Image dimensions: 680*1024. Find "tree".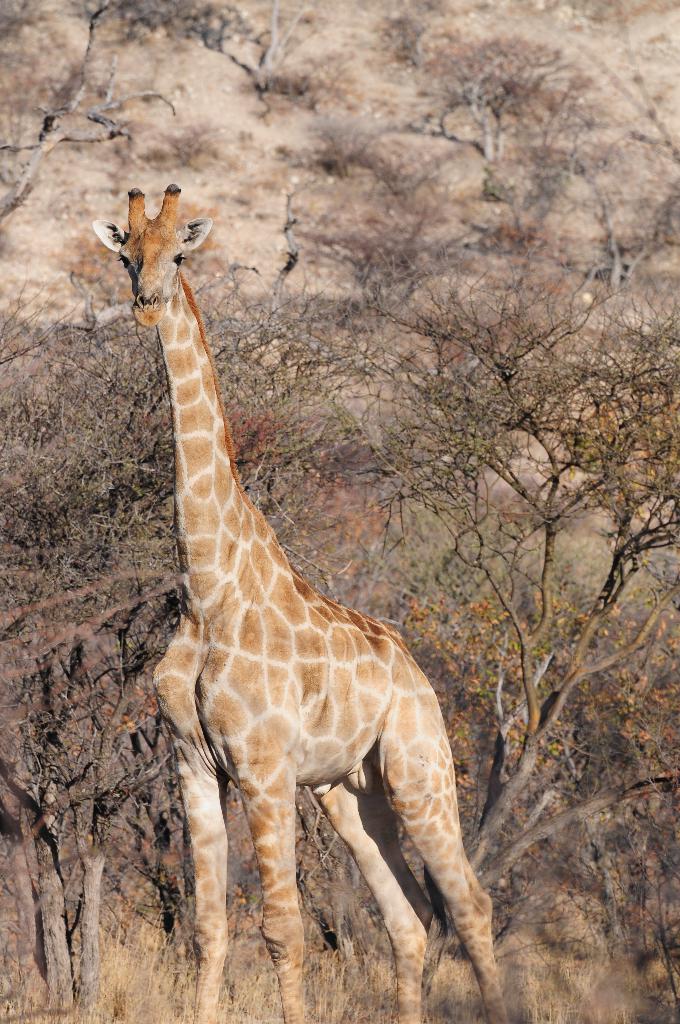
[435,35,561,162].
